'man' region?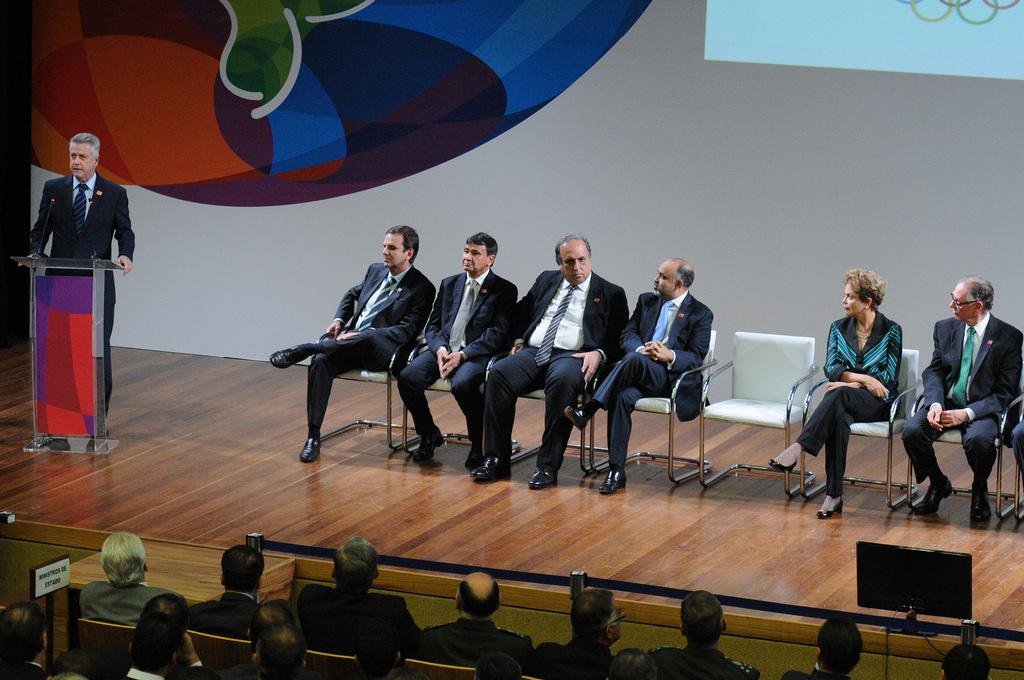
region(0, 598, 56, 679)
